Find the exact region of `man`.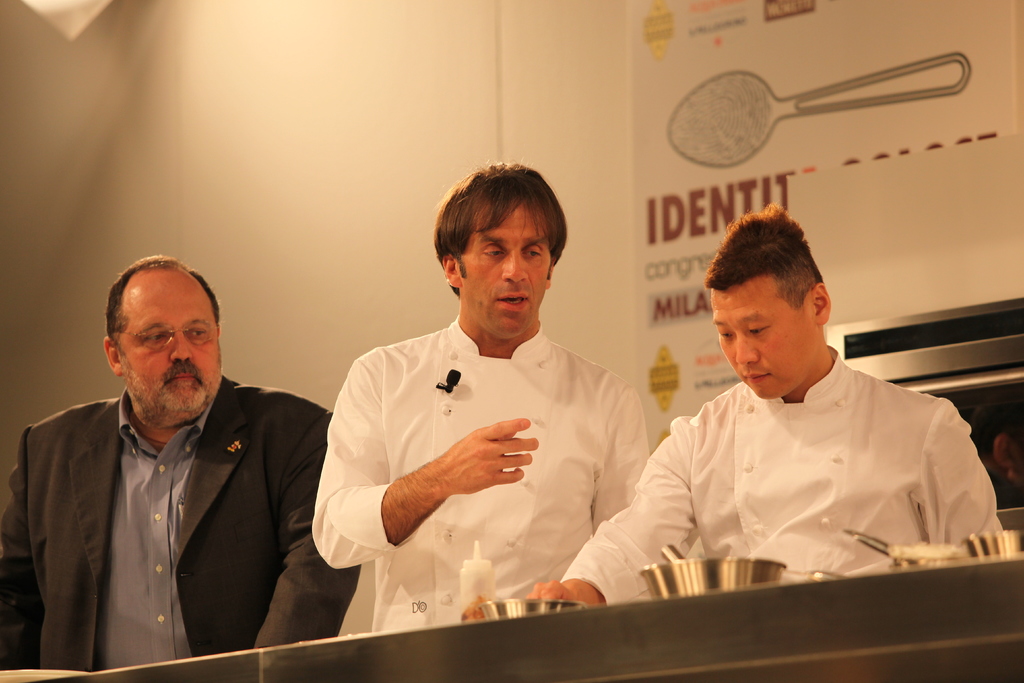
Exact region: [x1=309, y1=158, x2=650, y2=625].
